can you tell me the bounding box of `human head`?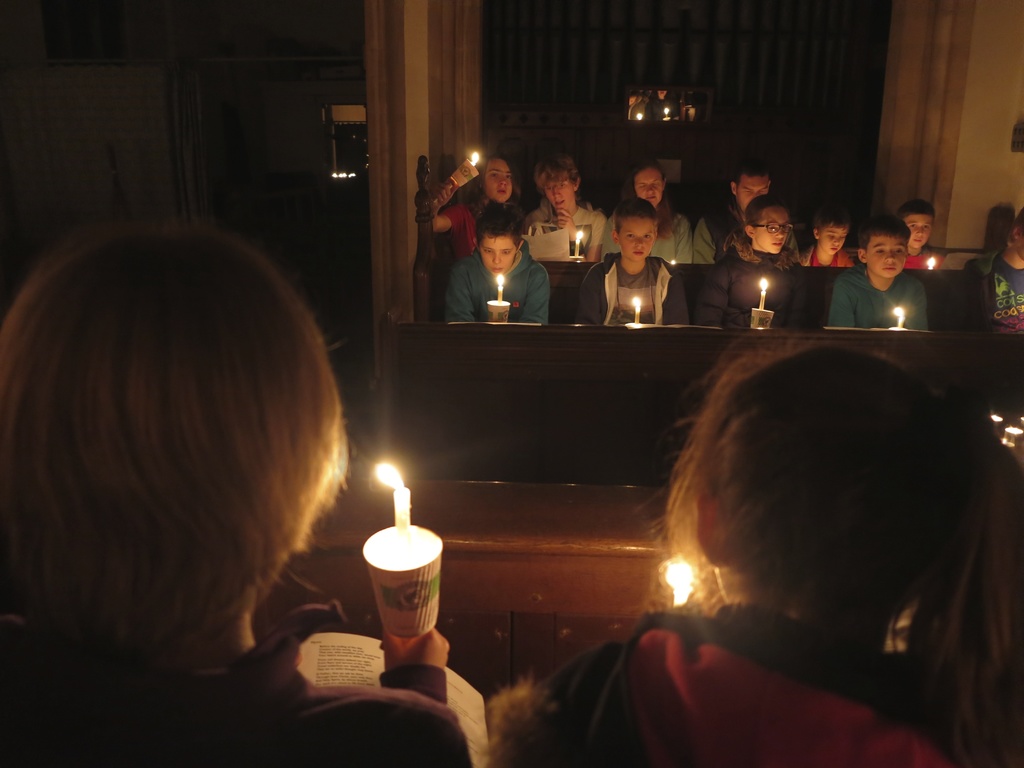
locate(474, 211, 525, 275).
